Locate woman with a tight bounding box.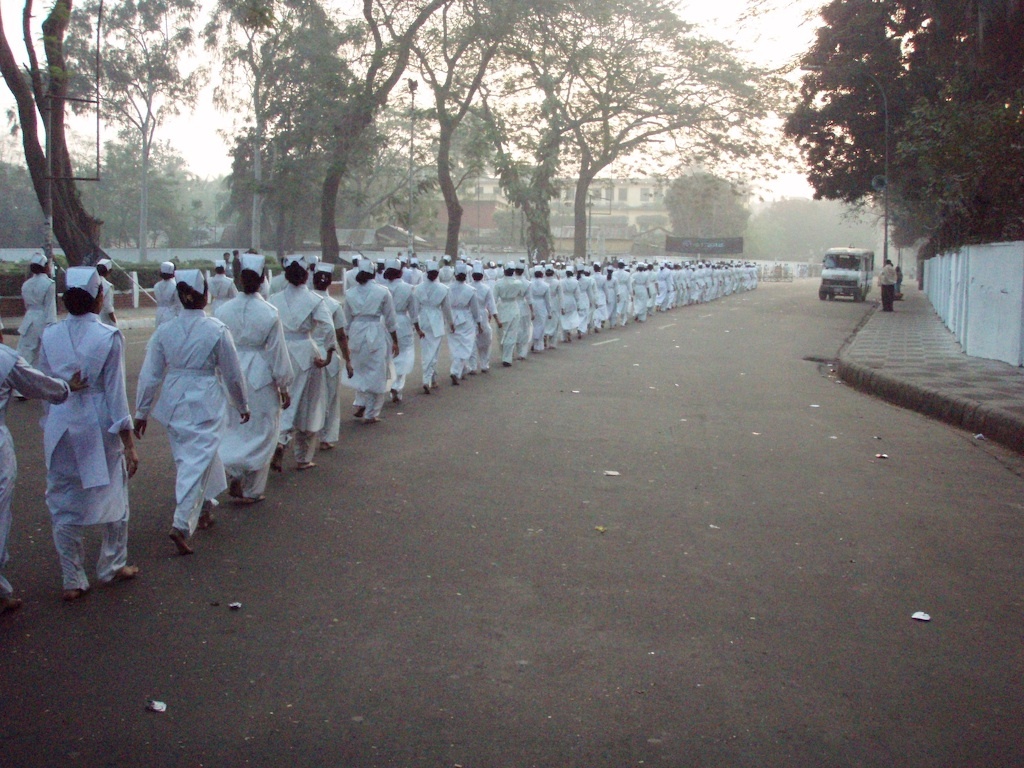
region(119, 240, 244, 536).
